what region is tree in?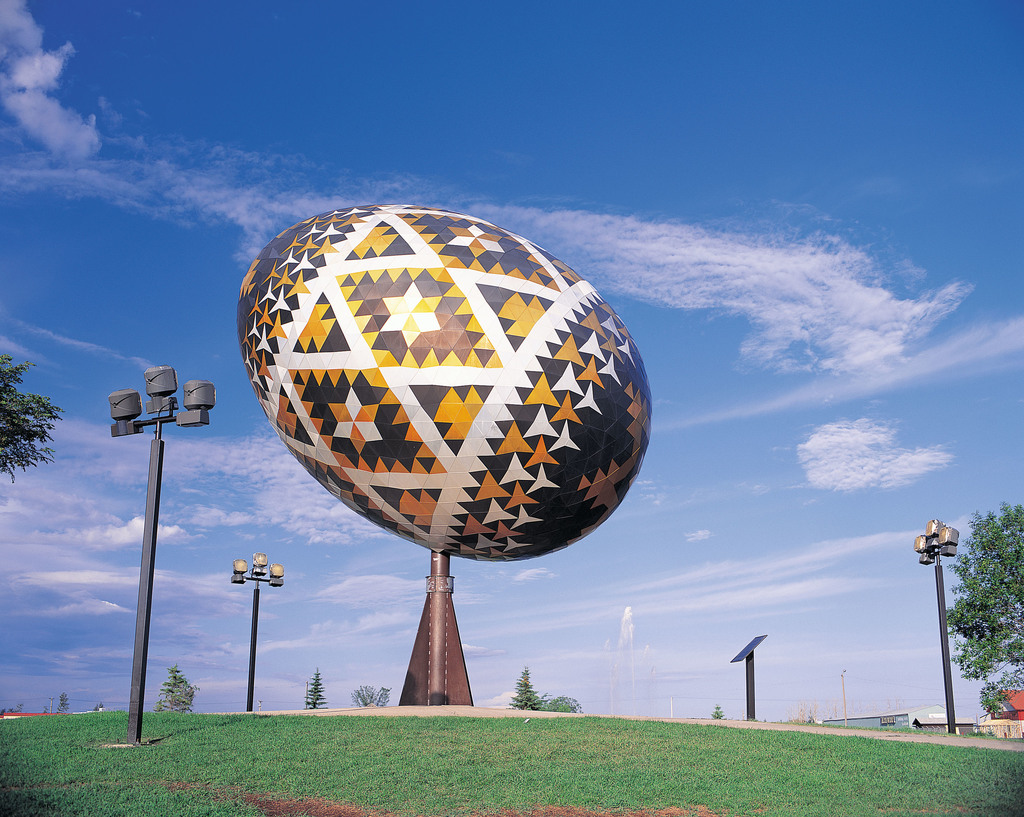
0 350 71 487.
